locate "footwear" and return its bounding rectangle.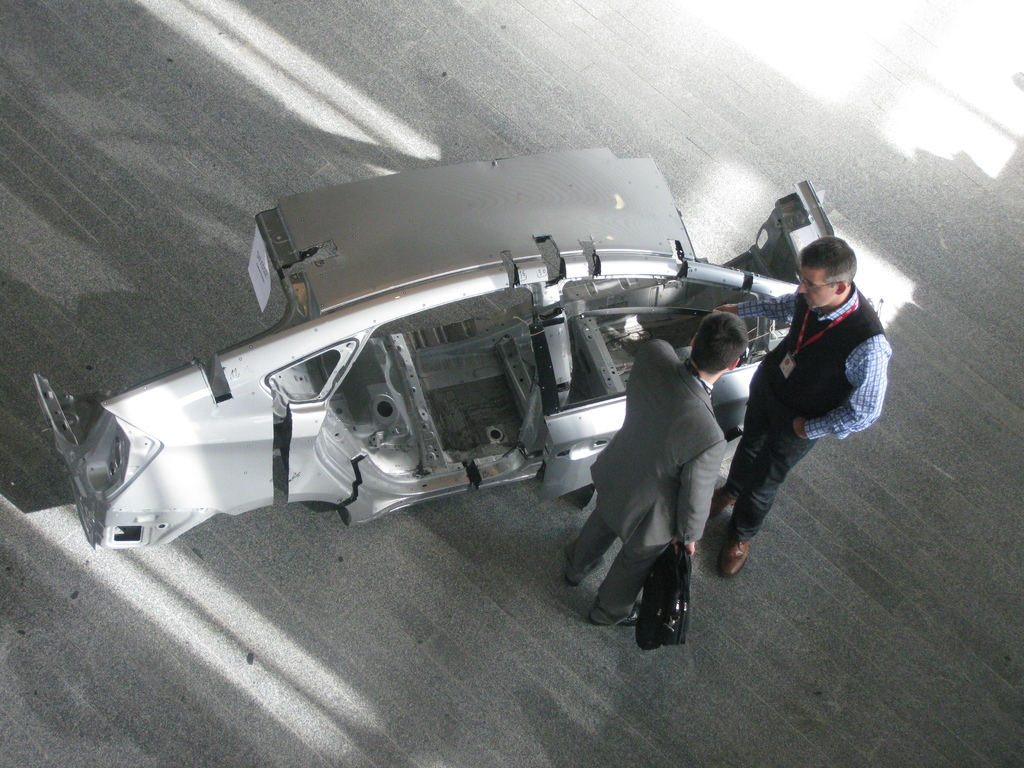
<region>570, 564, 604, 585</region>.
